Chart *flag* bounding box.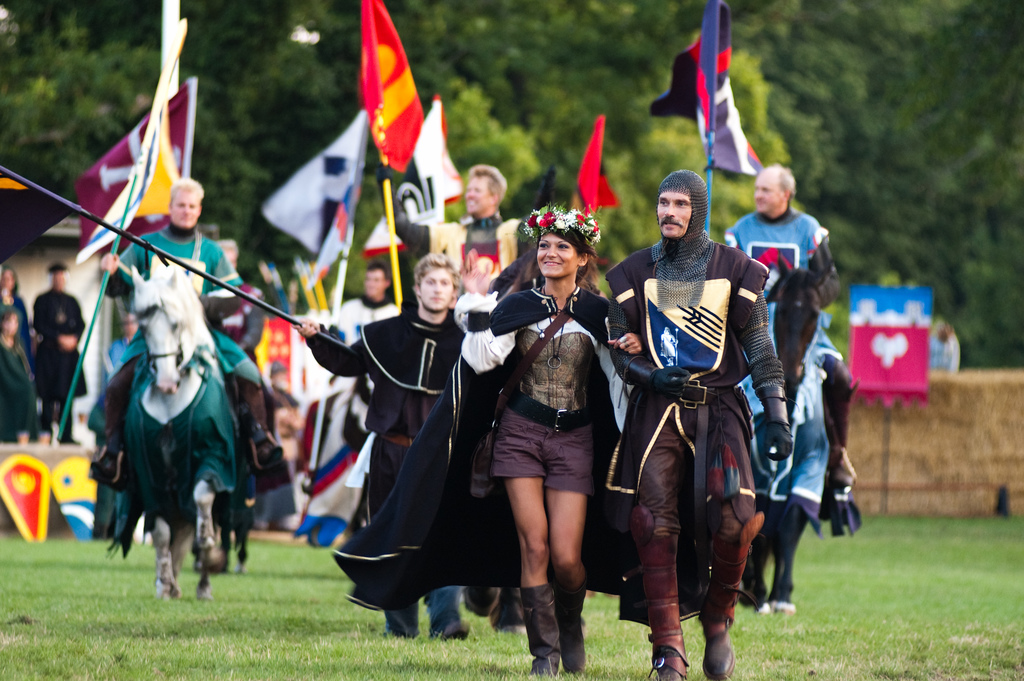
Charted: x1=573 y1=116 x2=614 y2=222.
